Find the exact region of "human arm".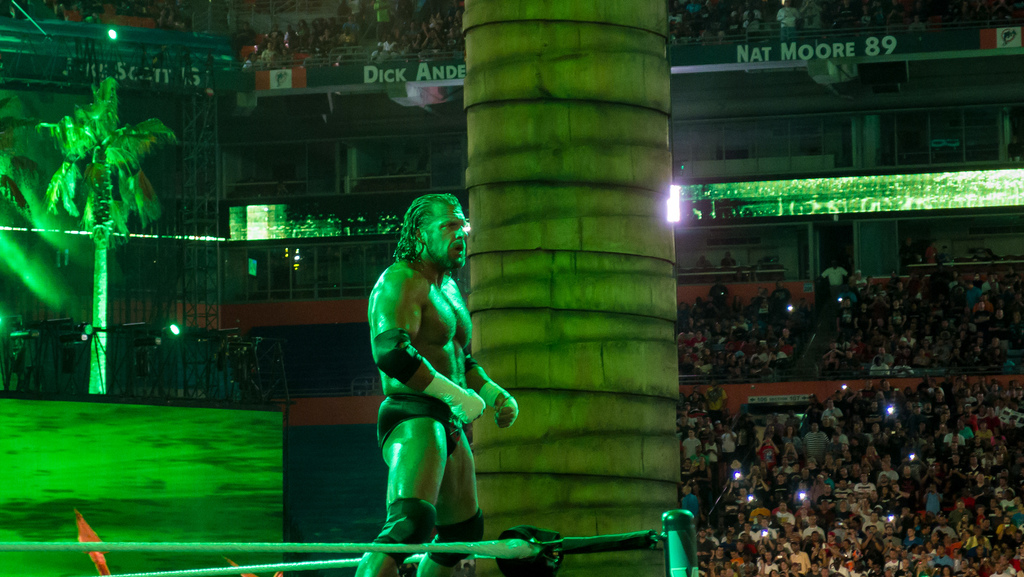
Exact region: x1=368 y1=266 x2=484 y2=425.
